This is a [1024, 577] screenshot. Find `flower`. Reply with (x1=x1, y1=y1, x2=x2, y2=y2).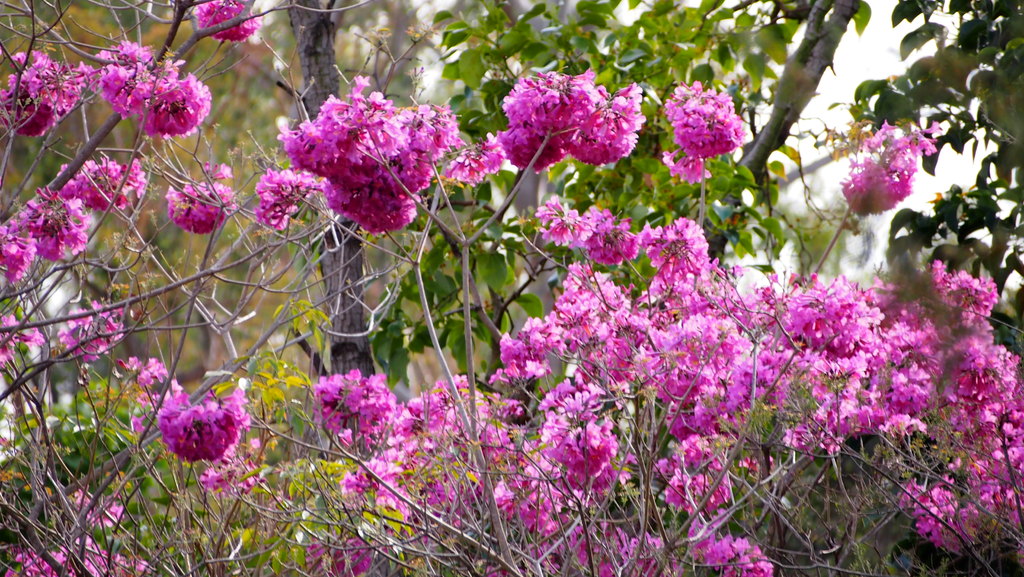
(x1=200, y1=451, x2=268, y2=494).
